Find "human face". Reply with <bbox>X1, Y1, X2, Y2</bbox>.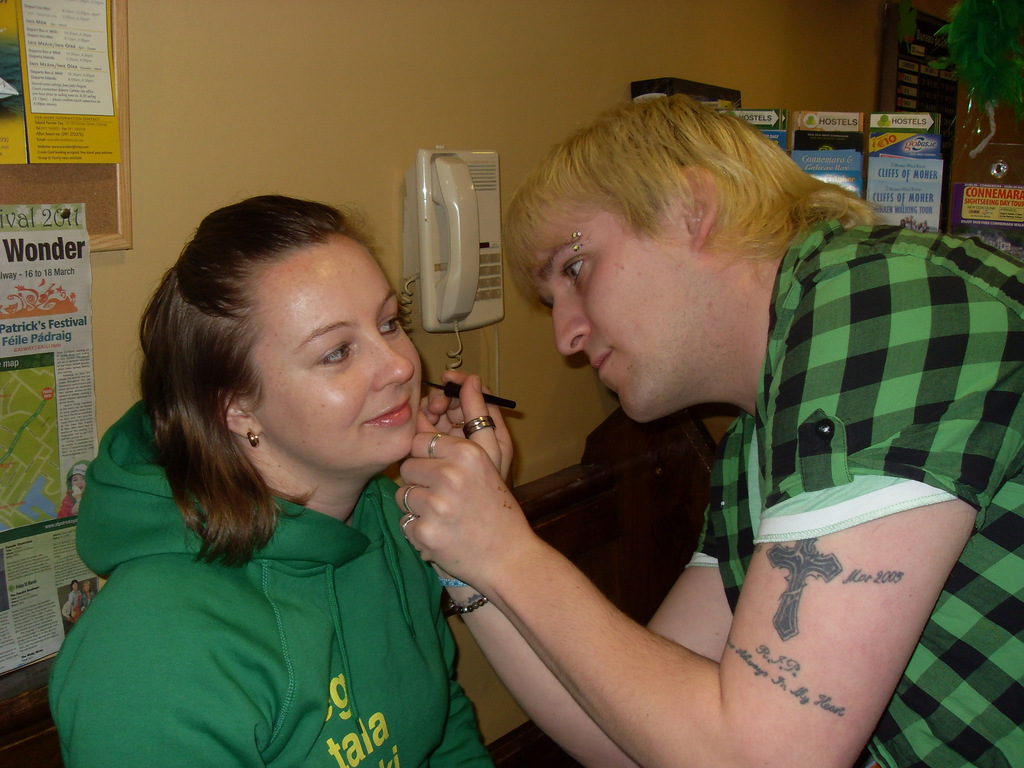
<bbox>519, 196, 705, 420</bbox>.
